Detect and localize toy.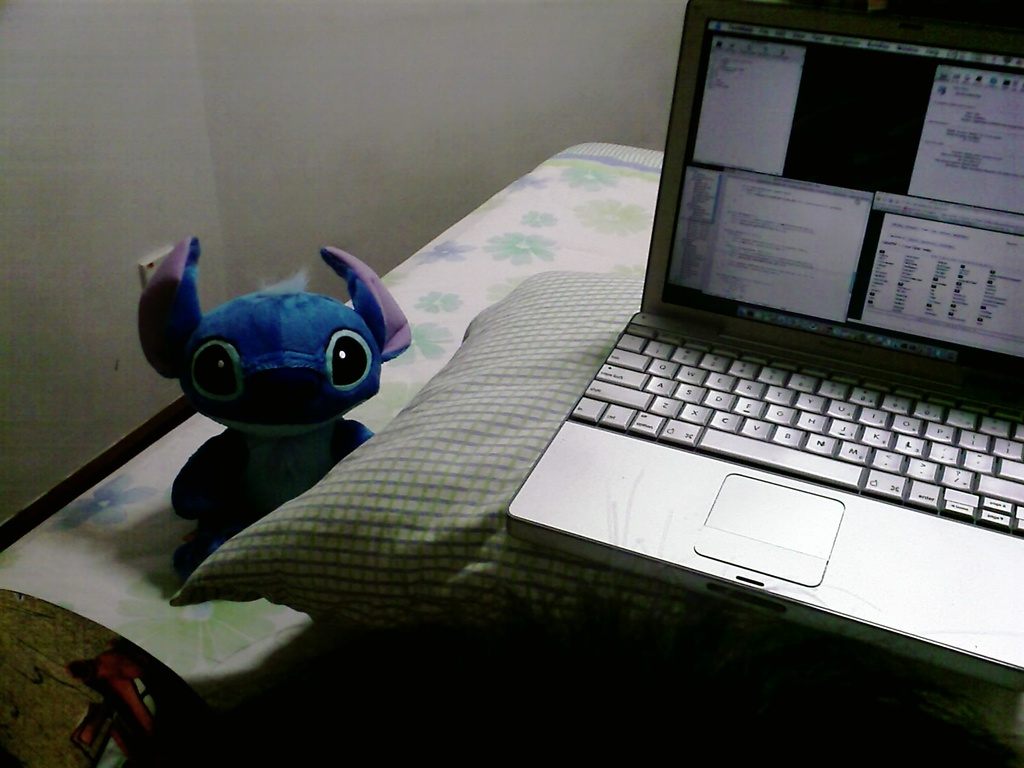
Localized at <bbox>119, 229, 418, 572</bbox>.
